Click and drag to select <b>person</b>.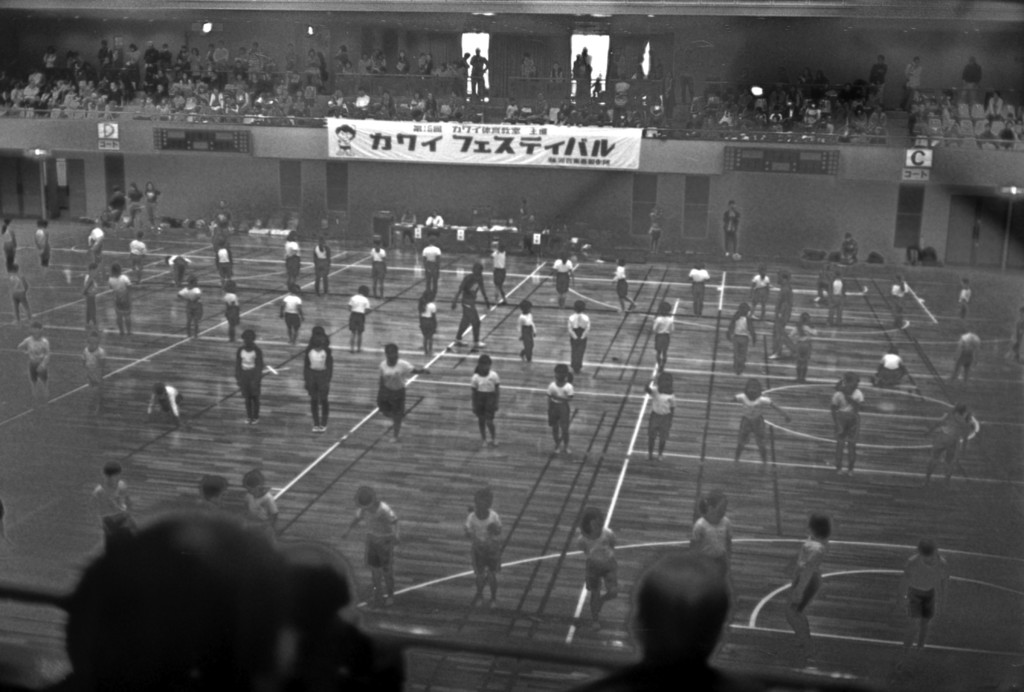
Selection: (x1=77, y1=332, x2=110, y2=417).
